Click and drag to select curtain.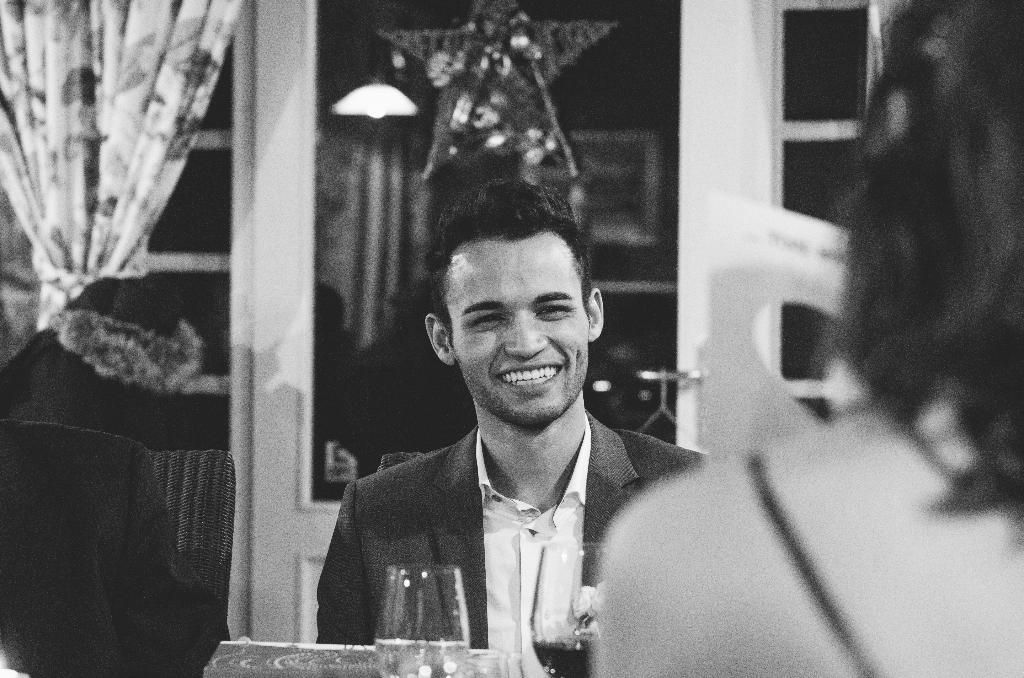
Selection: rect(0, 0, 259, 323).
